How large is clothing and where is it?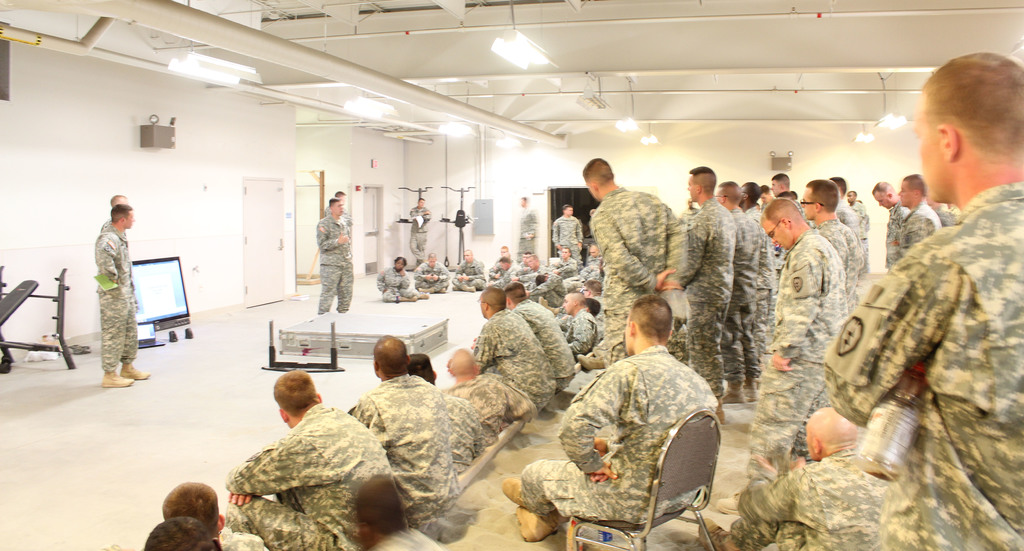
Bounding box: 520,338,721,518.
